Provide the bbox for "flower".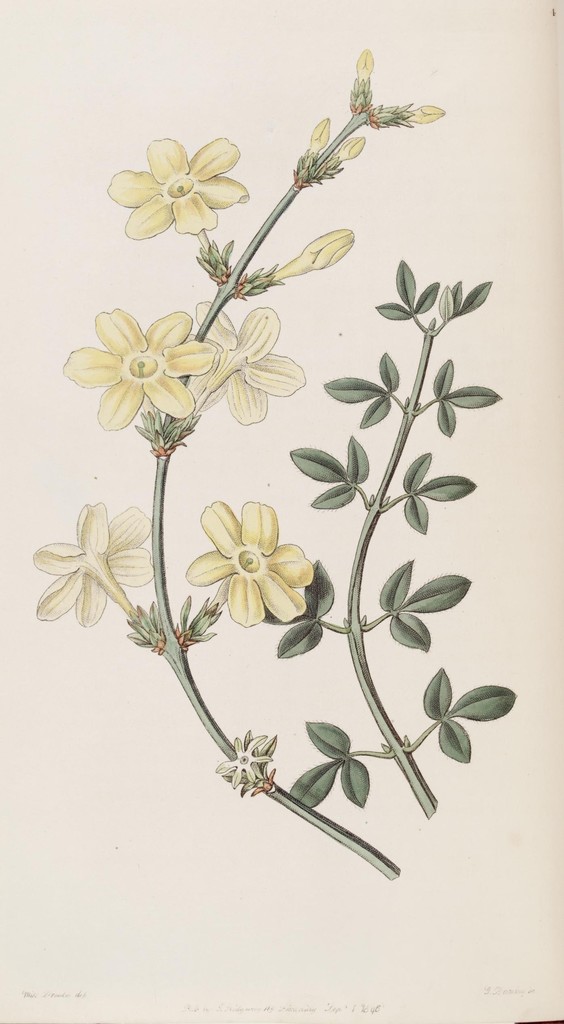
181 497 311 624.
